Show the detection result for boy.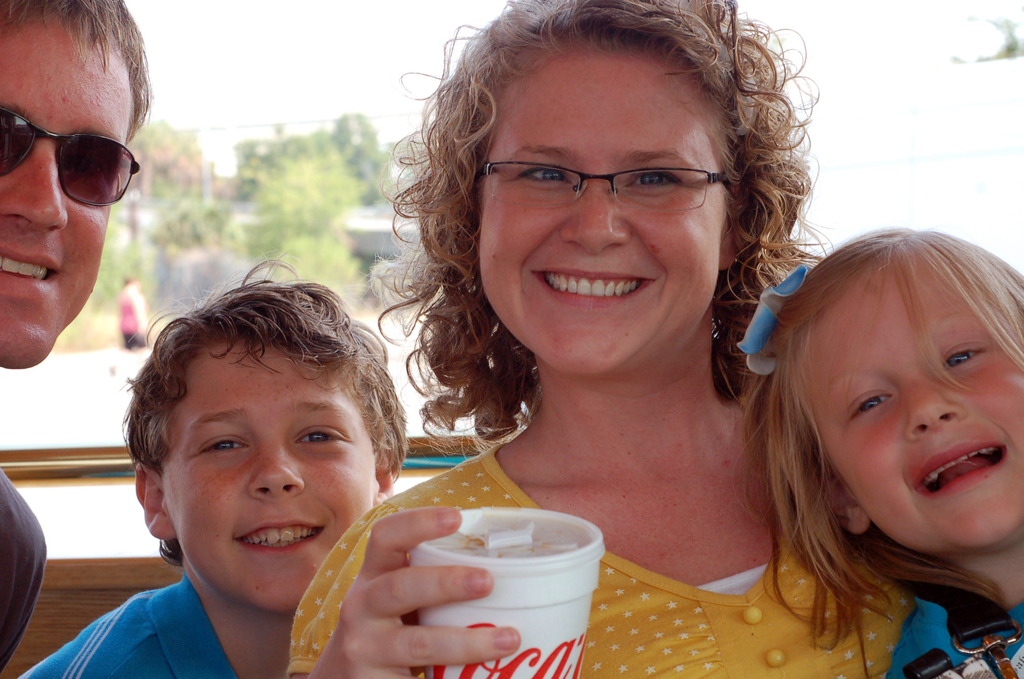
<region>9, 244, 390, 678</region>.
